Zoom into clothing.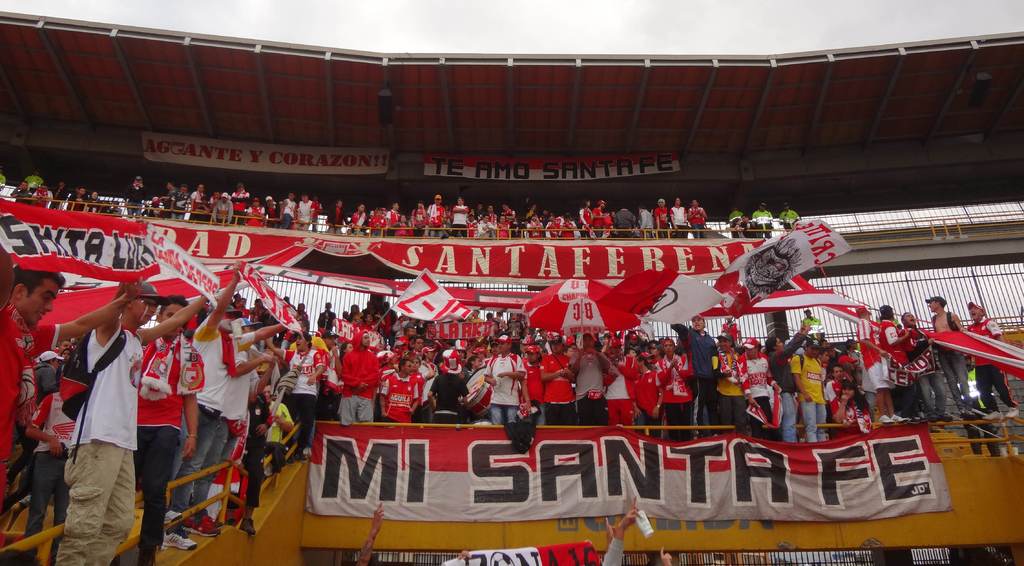
Zoom target: pyautogui.locateOnScreen(566, 350, 610, 428).
